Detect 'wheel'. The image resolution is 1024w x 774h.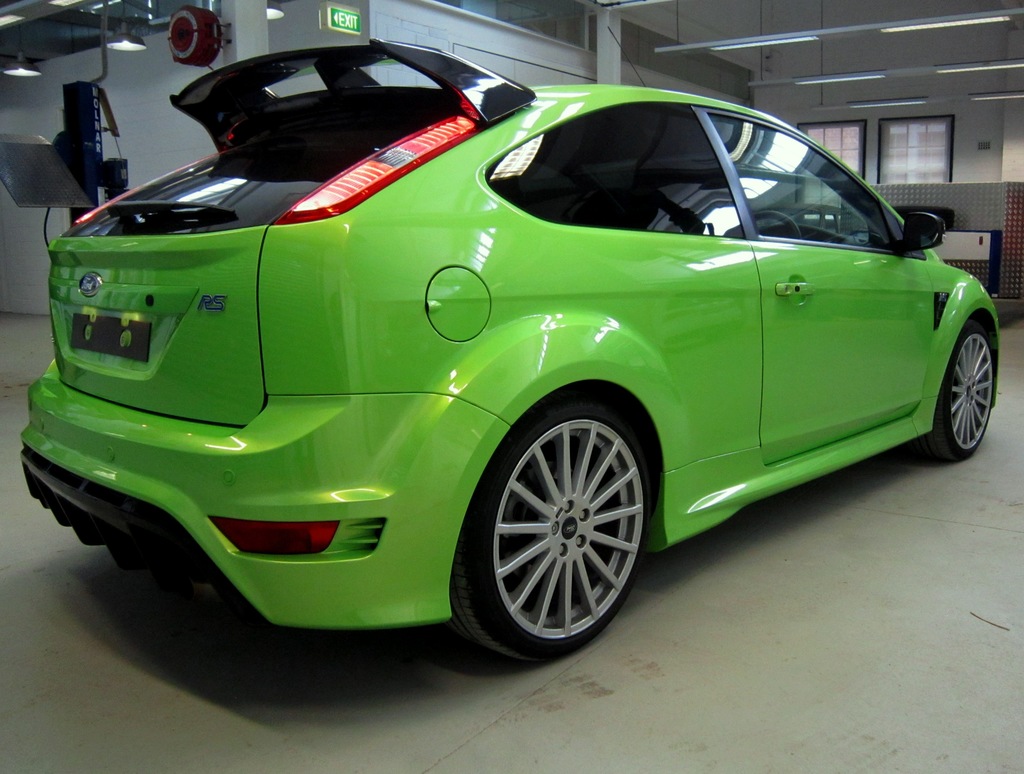
[x1=916, y1=321, x2=998, y2=462].
